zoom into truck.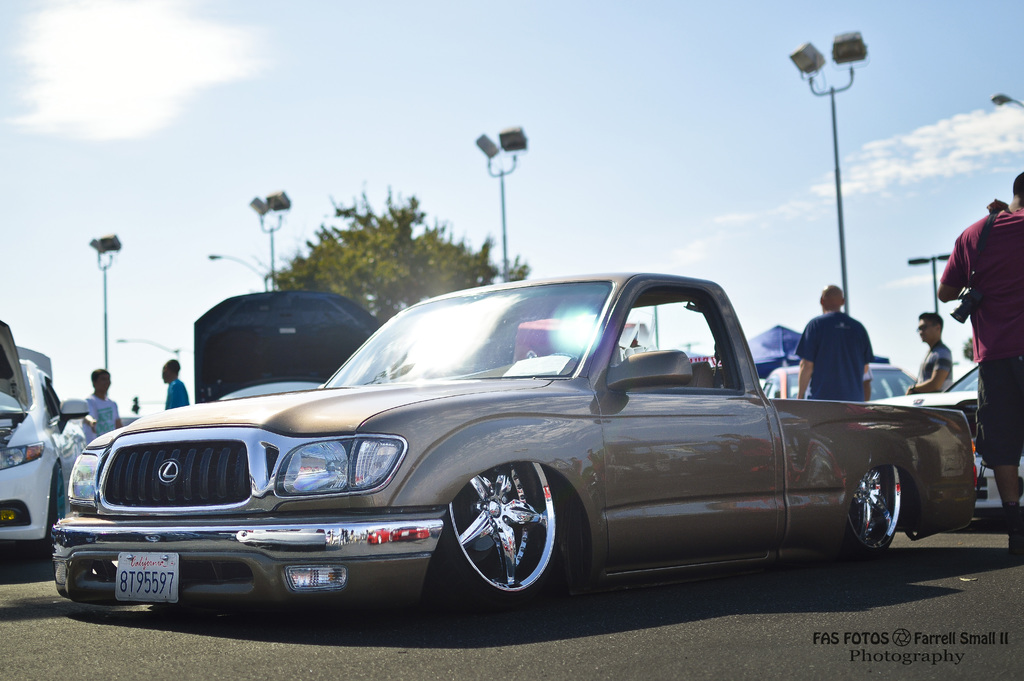
Zoom target: bbox=[47, 267, 975, 619].
